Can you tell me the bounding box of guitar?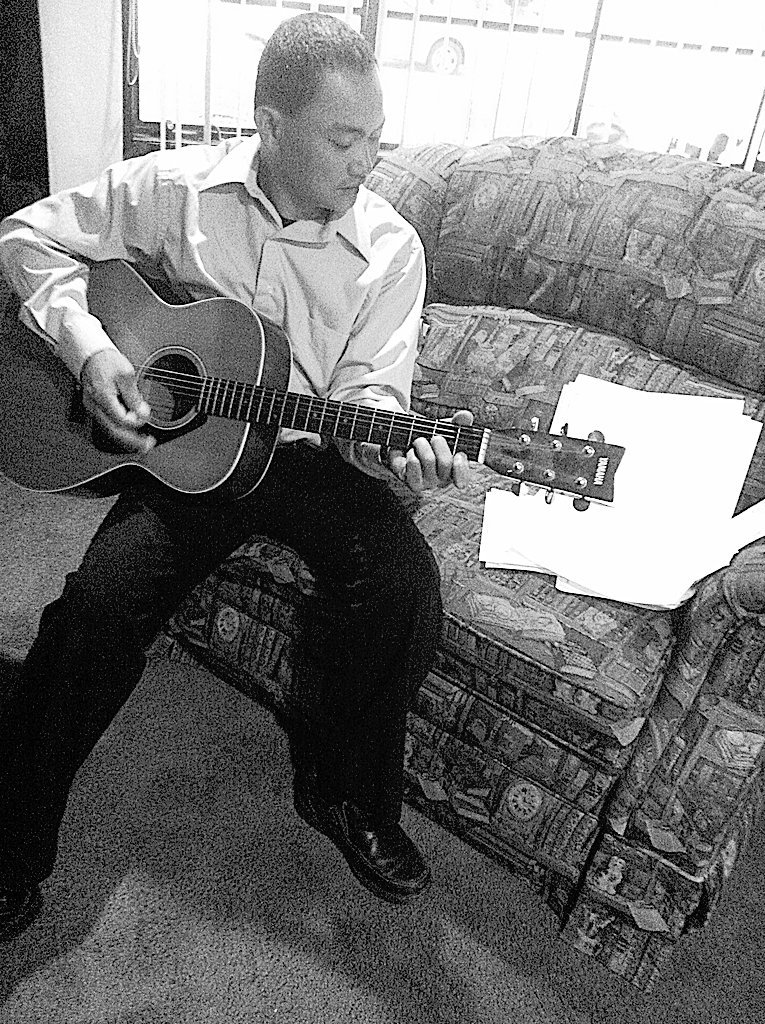
l=0, t=215, r=616, b=513.
